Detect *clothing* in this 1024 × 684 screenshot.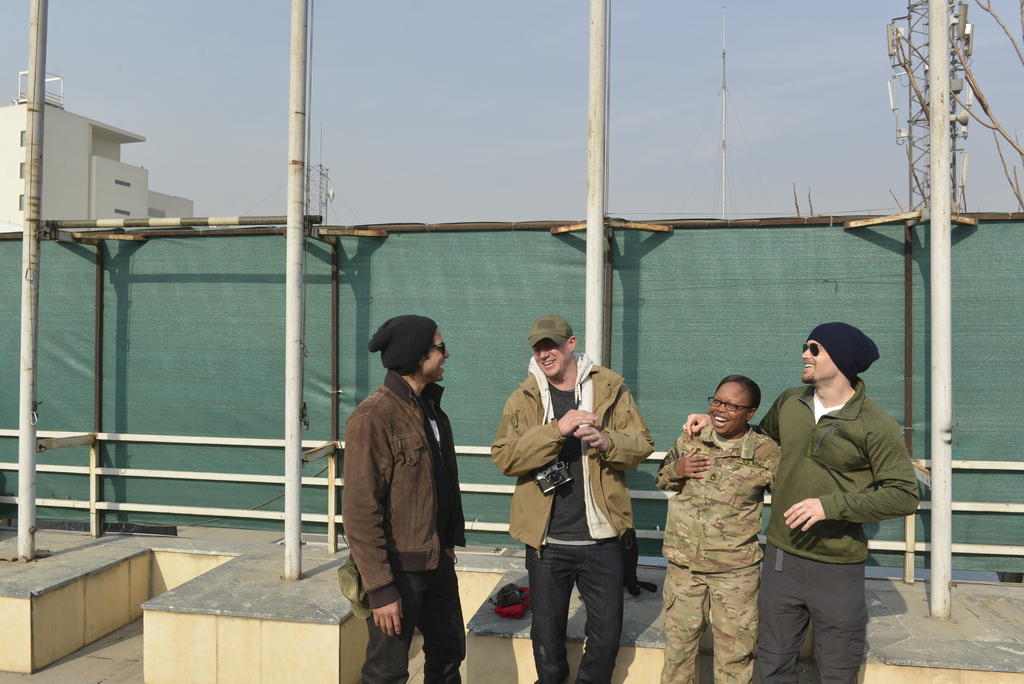
Detection: l=751, t=376, r=918, b=683.
